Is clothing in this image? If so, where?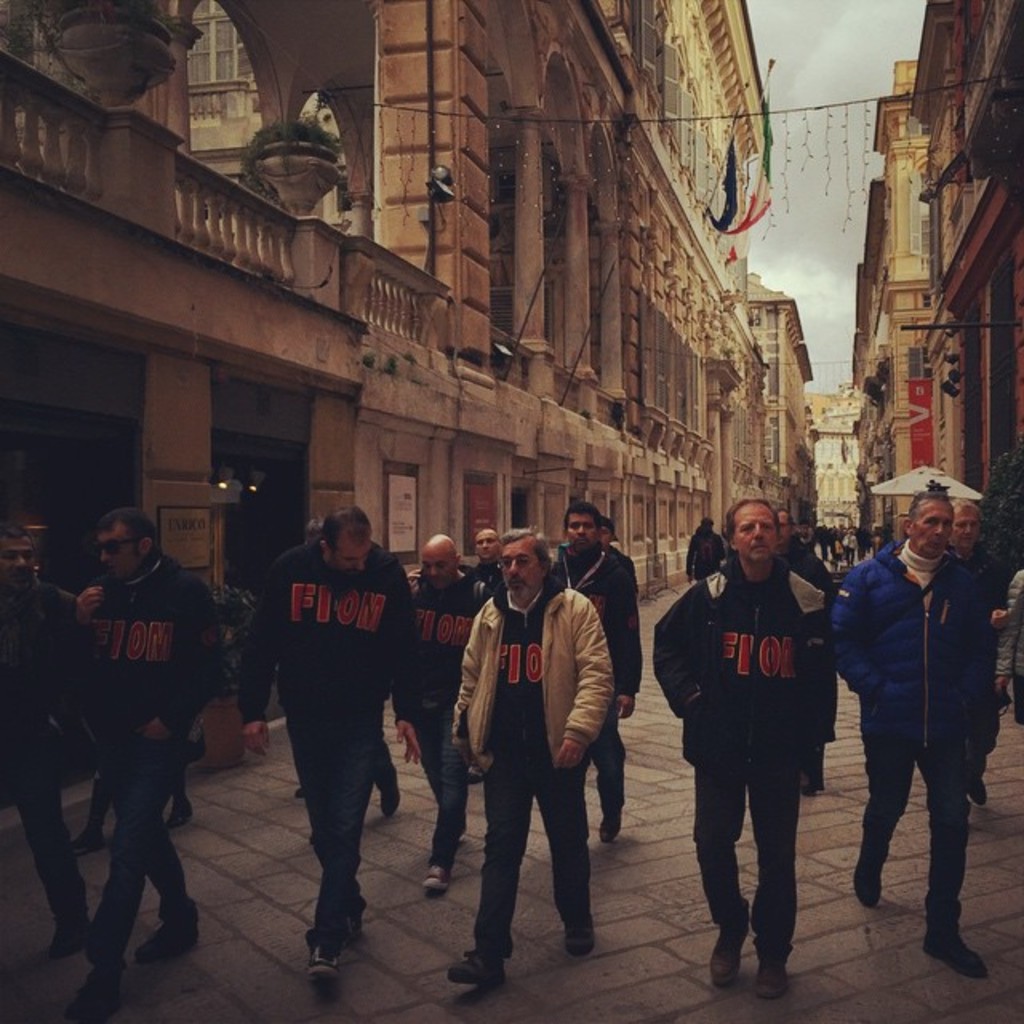
Yes, at [x1=75, y1=557, x2=226, y2=950].
